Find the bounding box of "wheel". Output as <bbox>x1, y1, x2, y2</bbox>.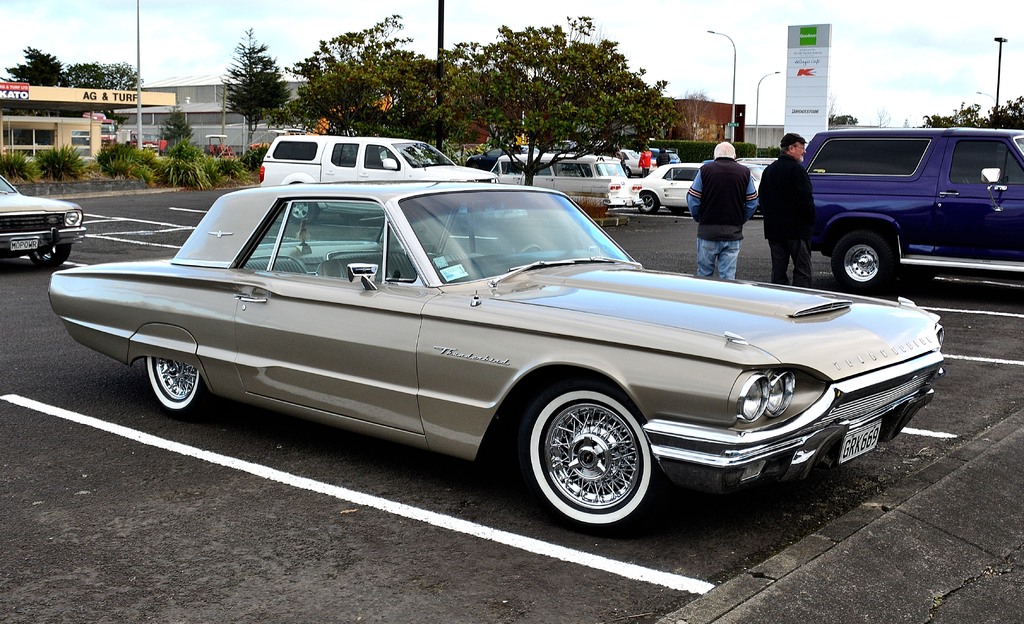
<bbox>639, 192, 664, 215</bbox>.
